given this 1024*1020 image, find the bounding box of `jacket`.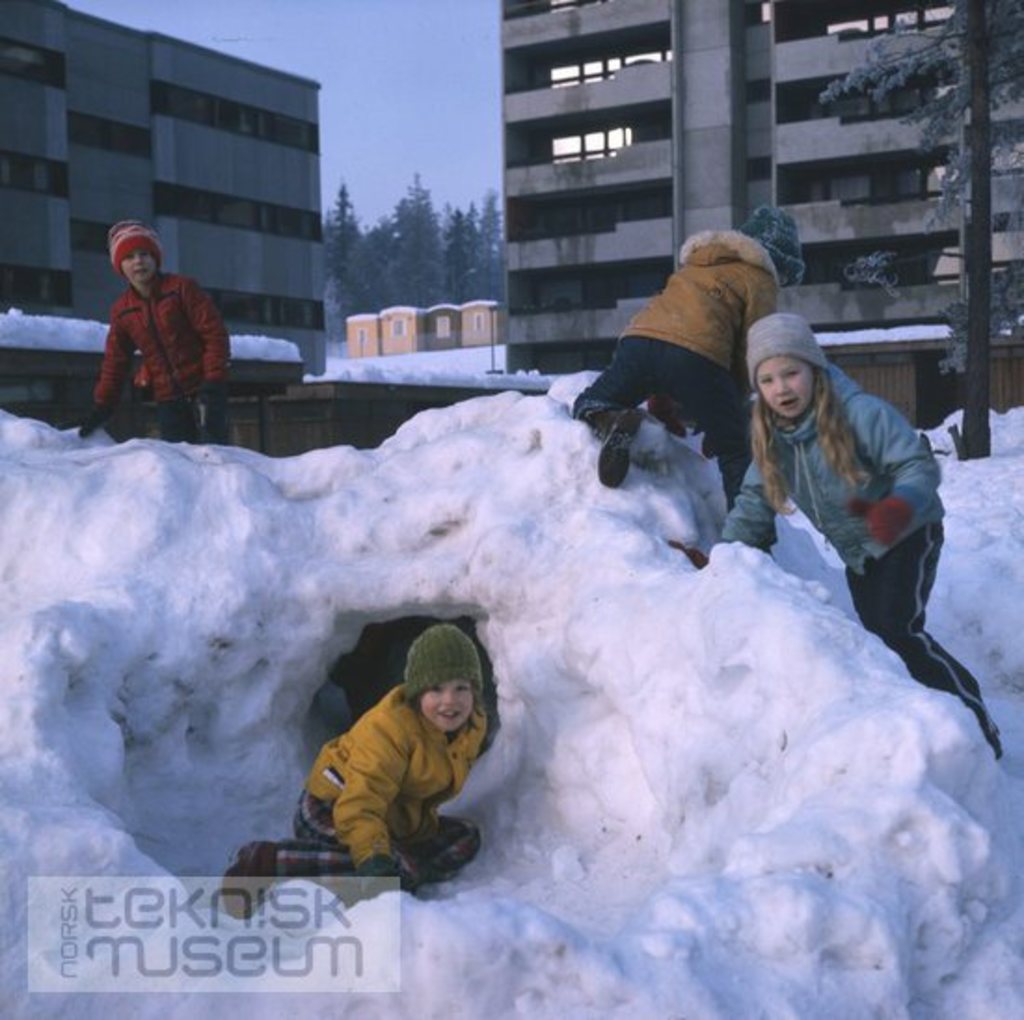
{"left": 707, "top": 326, "right": 946, "bottom": 581}.
